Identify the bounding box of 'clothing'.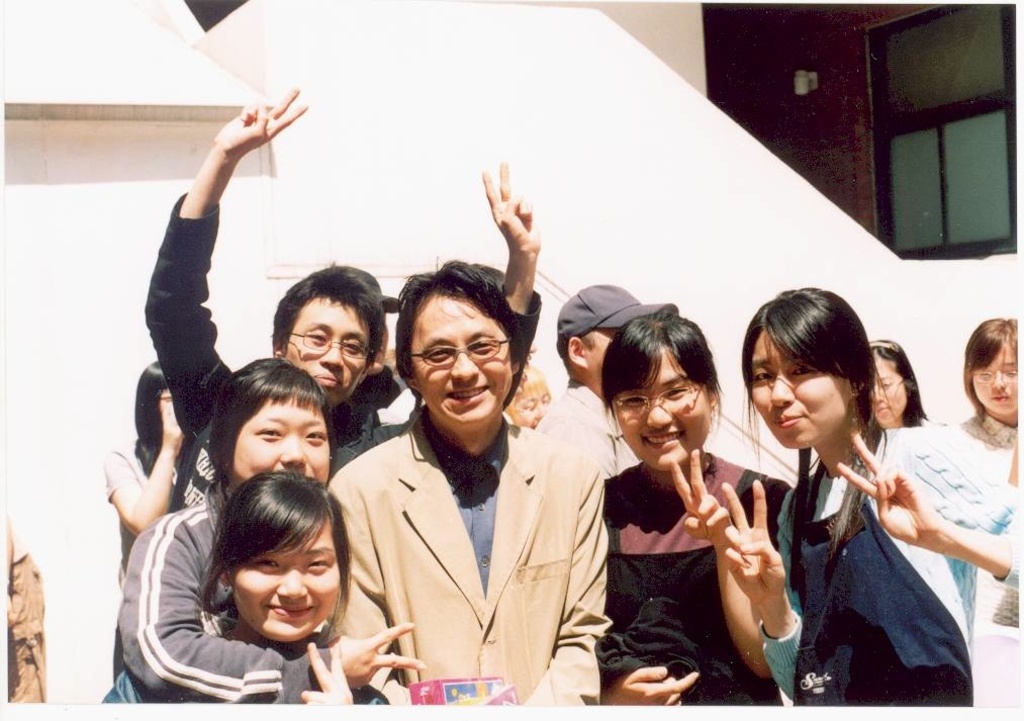
<box>3,528,45,705</box>.
